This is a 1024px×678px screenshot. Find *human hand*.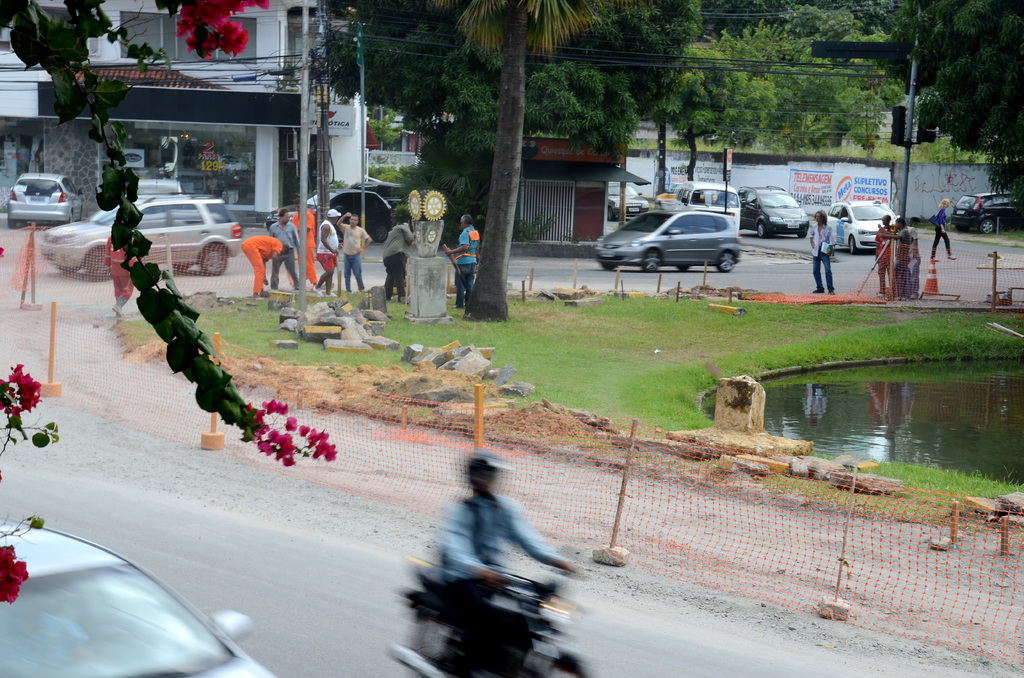
Bounding box: <box>346,211,349,216</box>.
